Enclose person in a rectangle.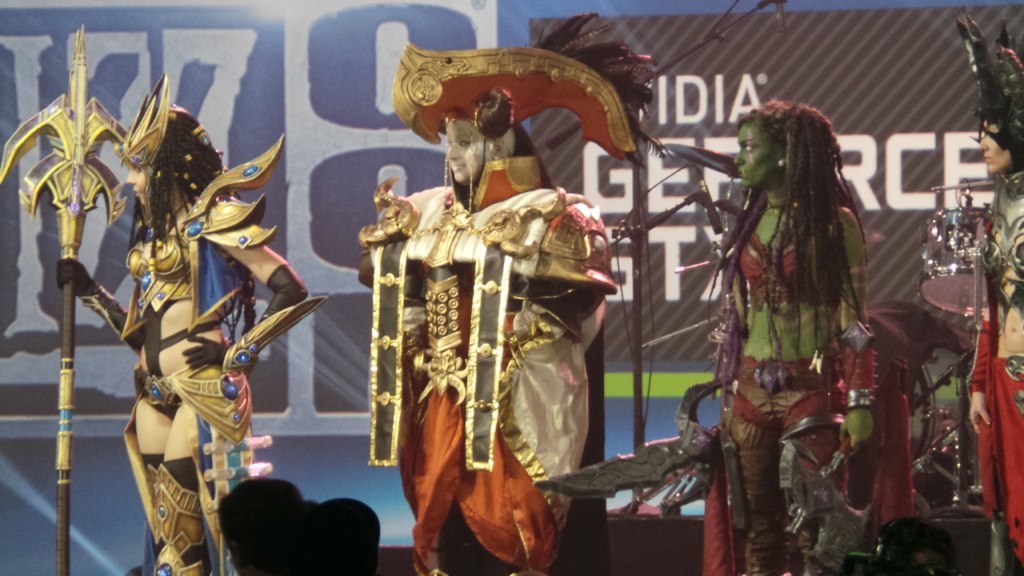
bbox(364, 13, 674, 575).
